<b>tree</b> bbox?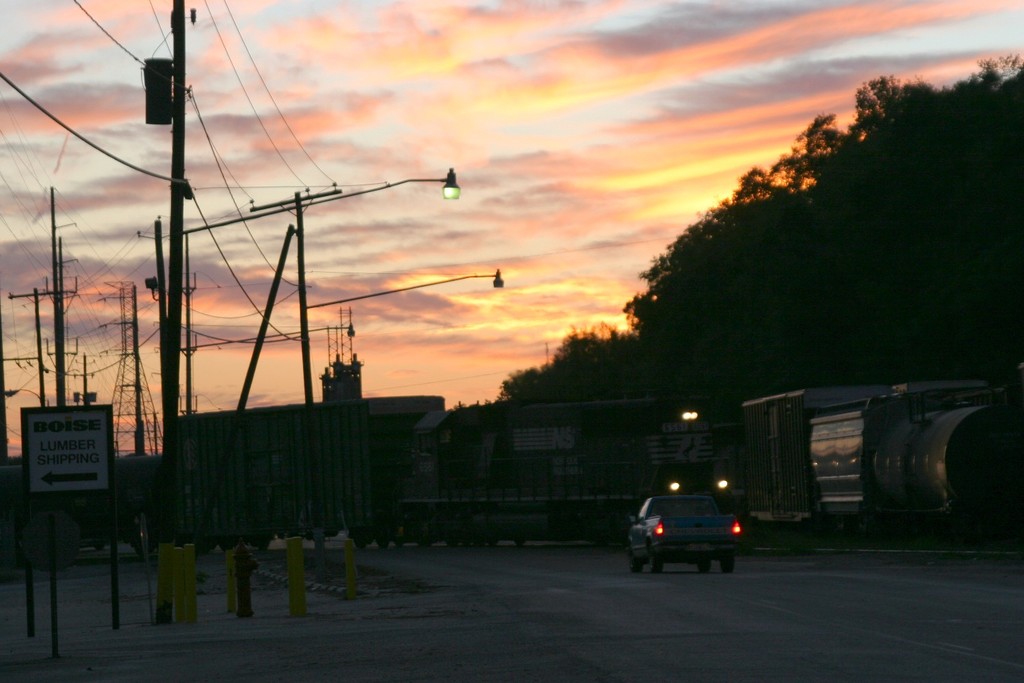
[x1=549, y1=323, x2=661, y2=417]
